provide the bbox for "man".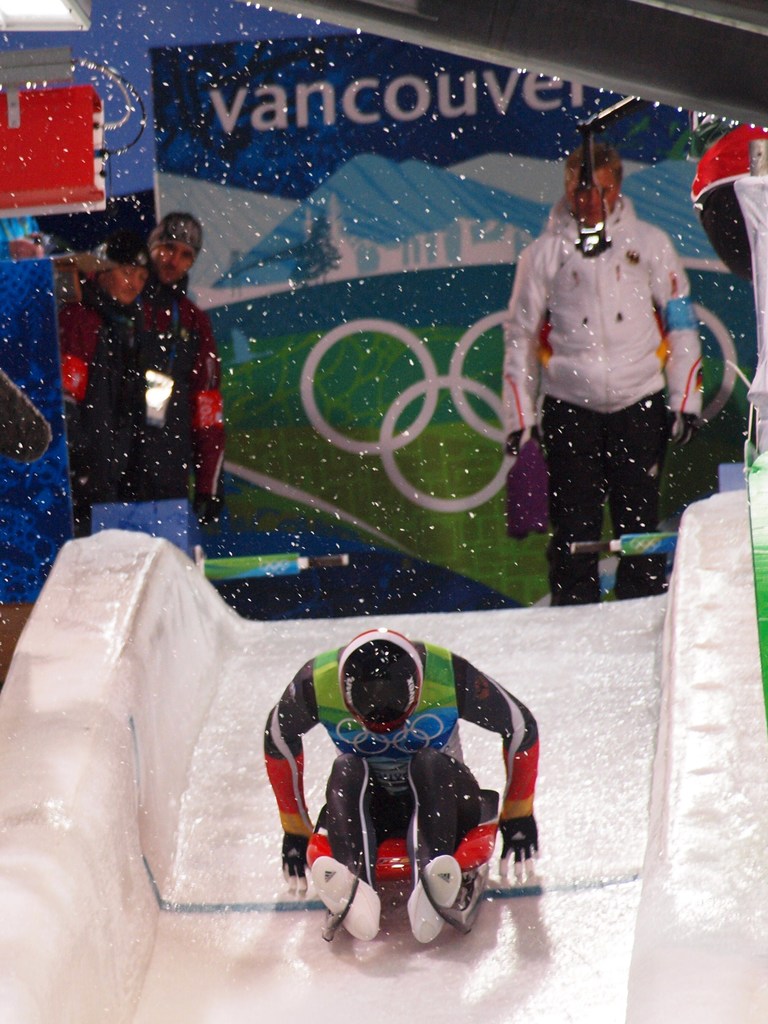
x1=74 y1=212 x2=231 y2=572.
